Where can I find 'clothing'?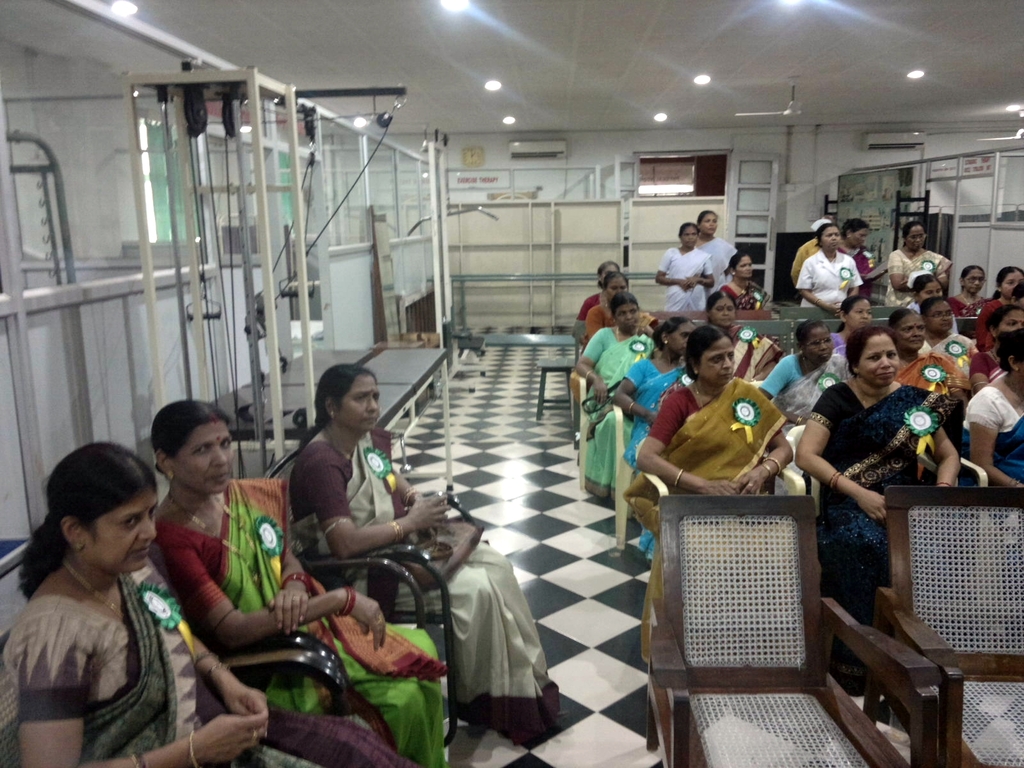
You can find it at bbox=(621, 354, 687, 474).
